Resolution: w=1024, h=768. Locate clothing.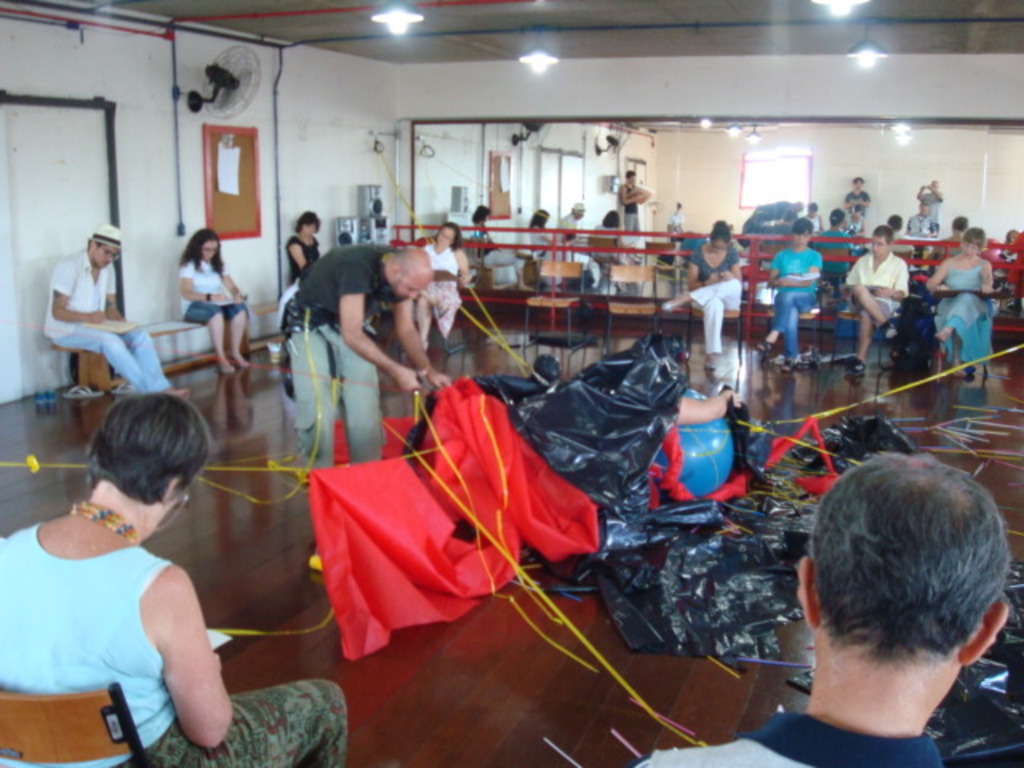
50, 245, 166, 382.
